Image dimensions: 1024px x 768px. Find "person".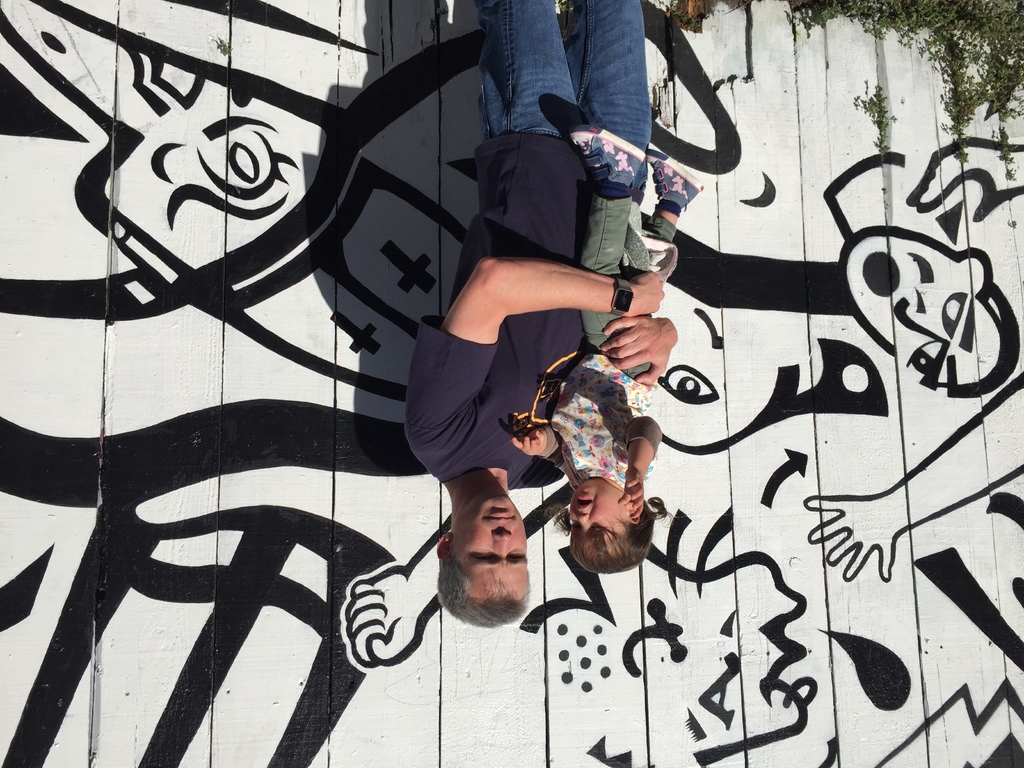
(left=394, top=0, right=668, bottom=634).
